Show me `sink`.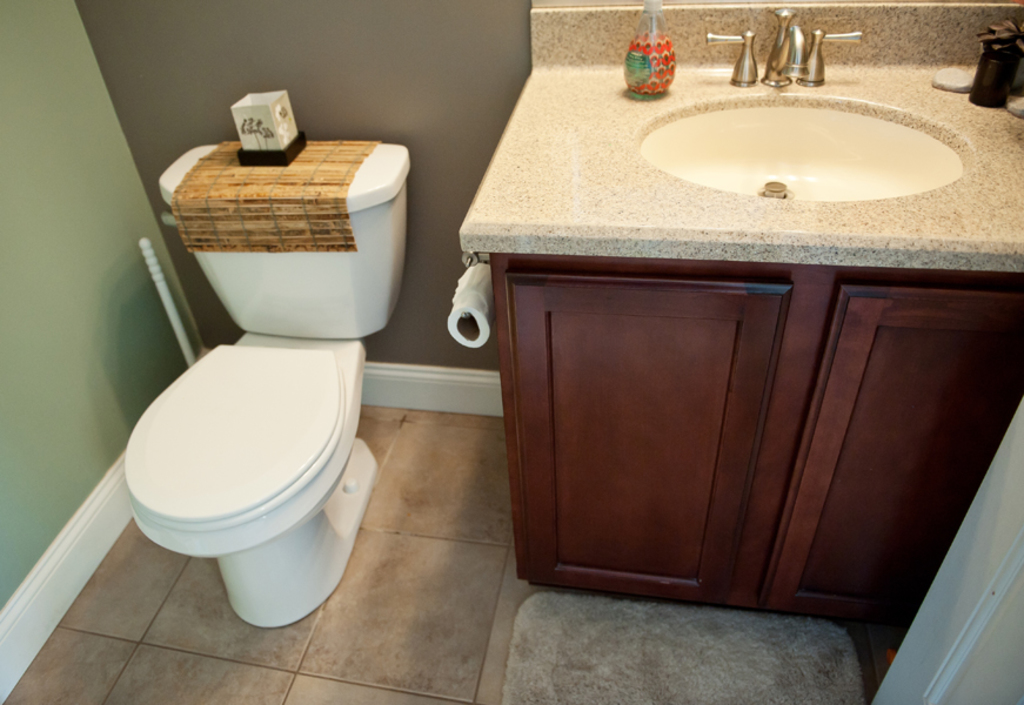
`sink` is here: bbox(640, 7, 981, 206).
